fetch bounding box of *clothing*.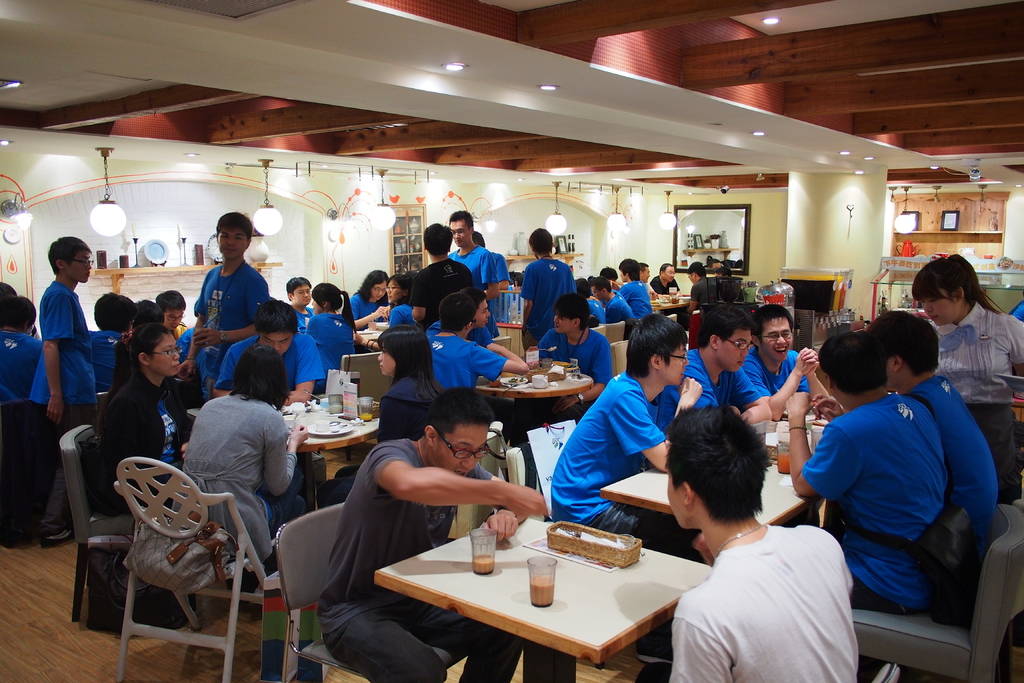
Bbox: <bbox>413, 245, 476, 317</bbox>.
